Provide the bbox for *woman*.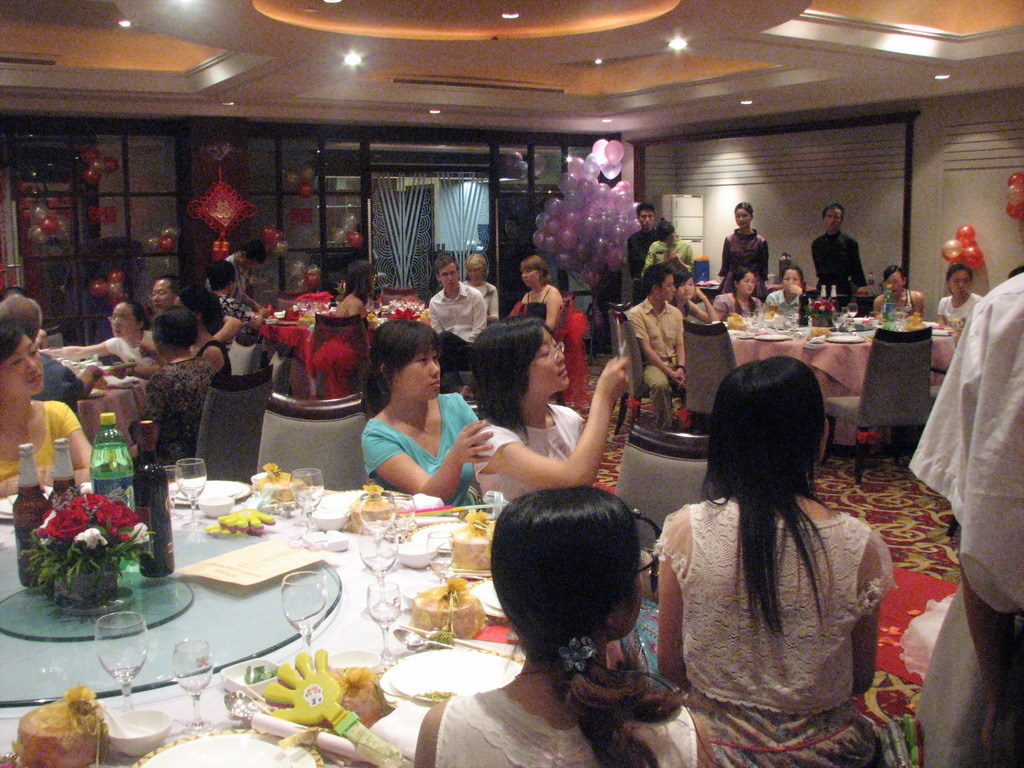
x1=939 y1=262 x2=985 y2=345.
